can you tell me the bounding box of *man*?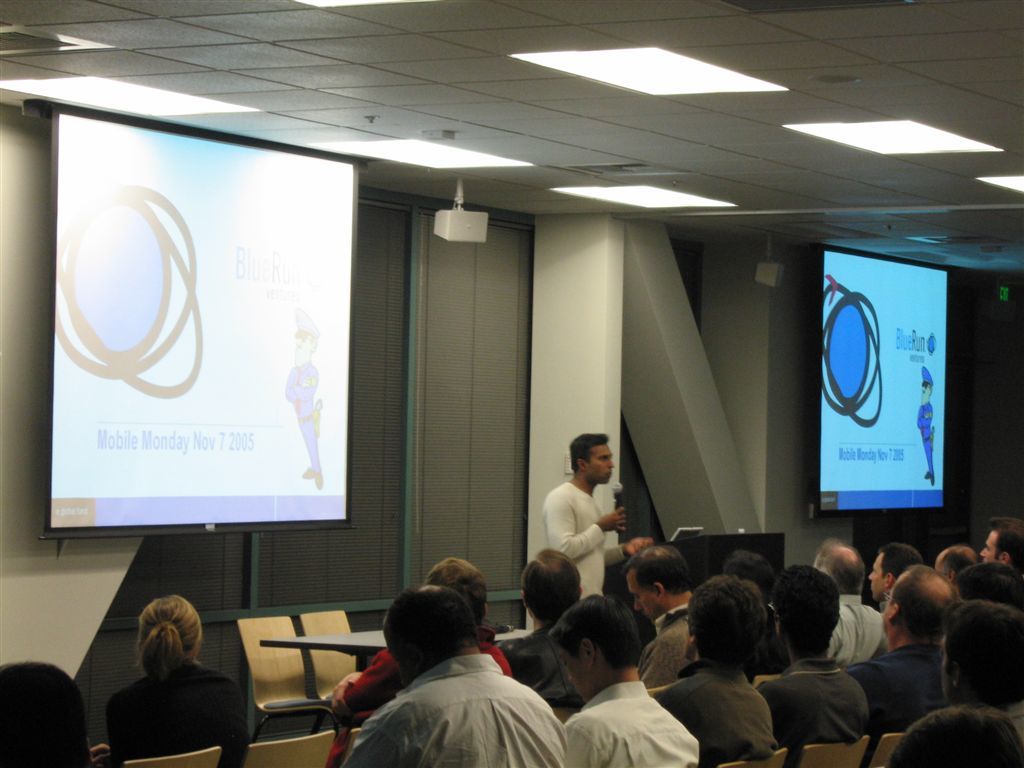
bbox=(332, 548, 512, 717).
